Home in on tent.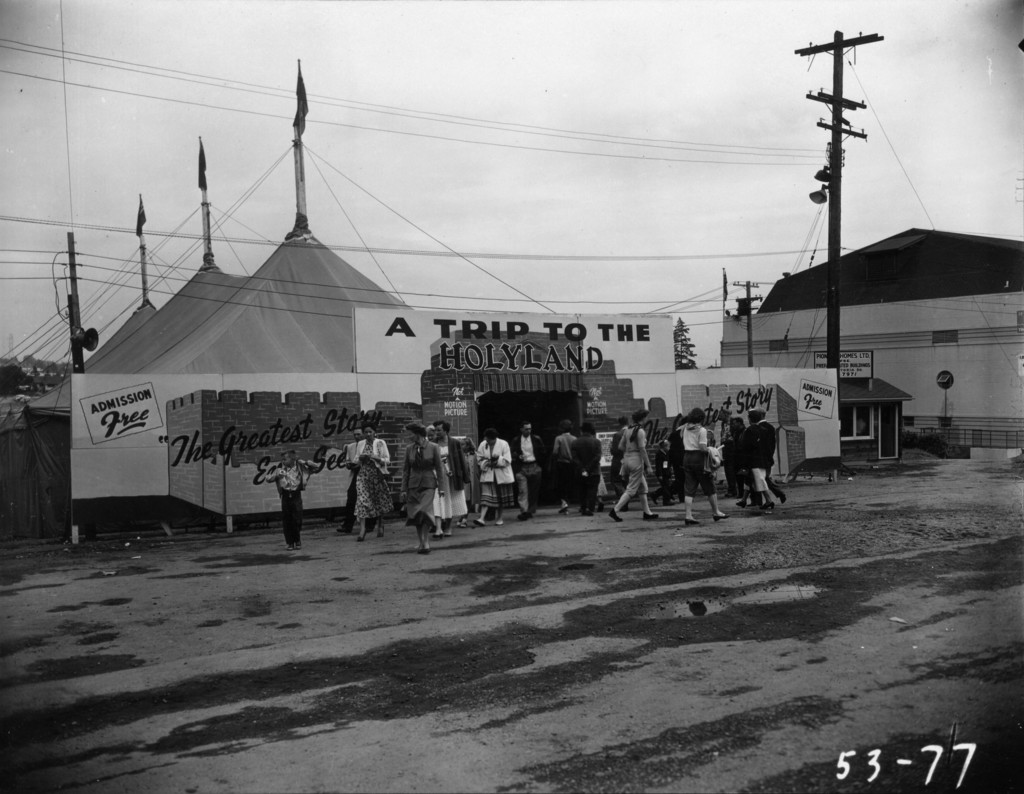
Homed in at x1=172, y1=52, x2=476, y2=529.
